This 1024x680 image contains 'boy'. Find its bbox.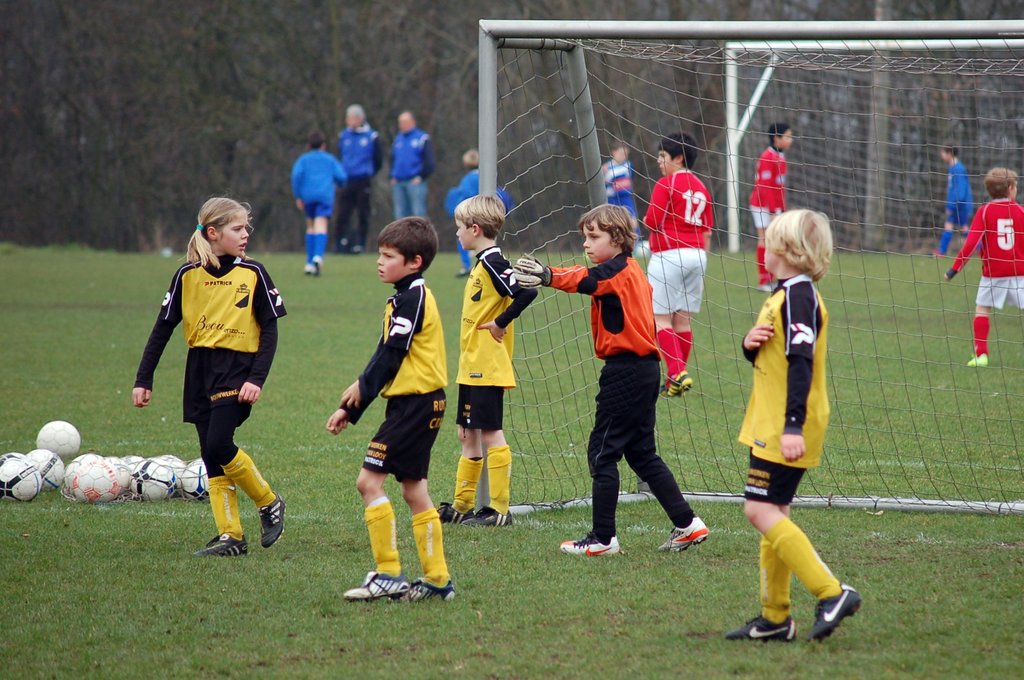
721/209/866/645.
